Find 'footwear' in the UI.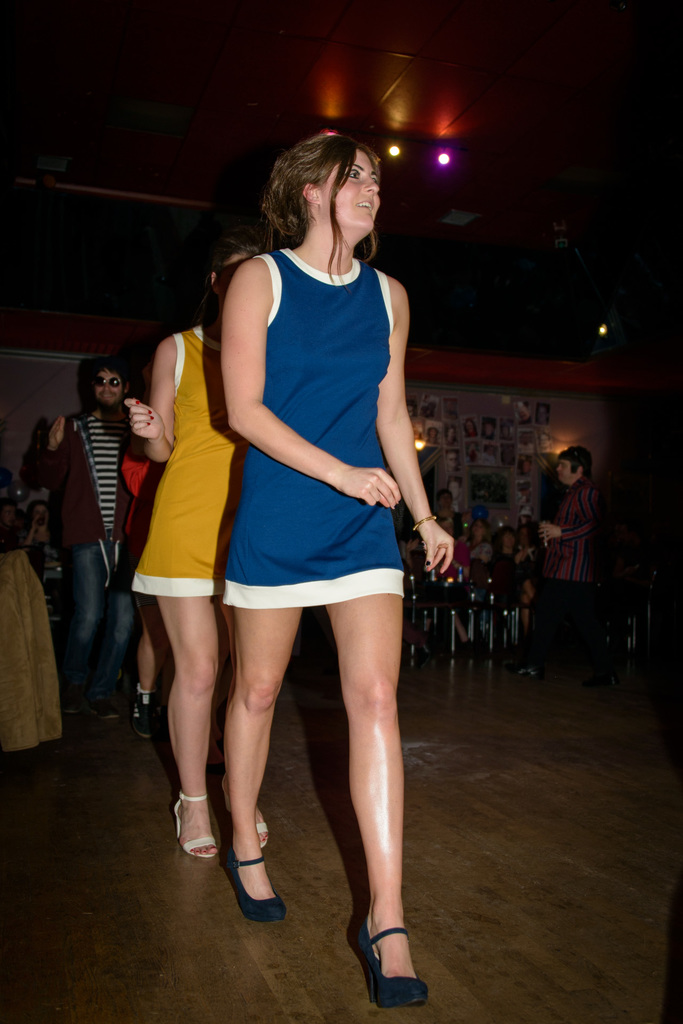
UI element at region(134, 680, 155, 739).
